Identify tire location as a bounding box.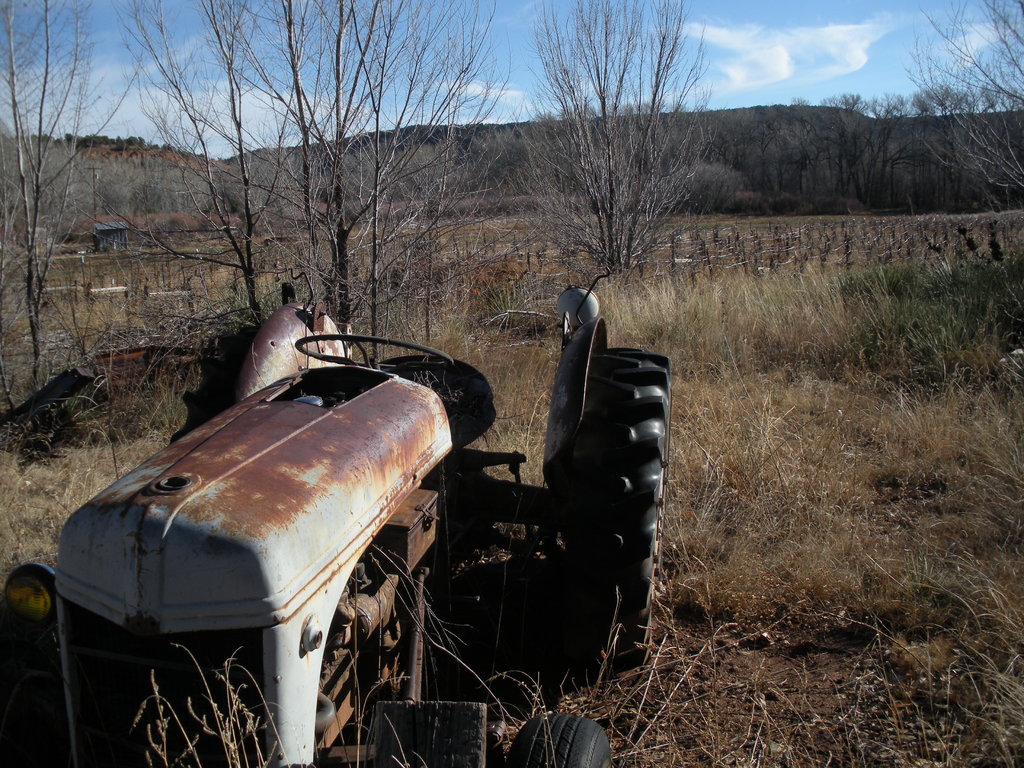
(540, 342, 673, 666).
